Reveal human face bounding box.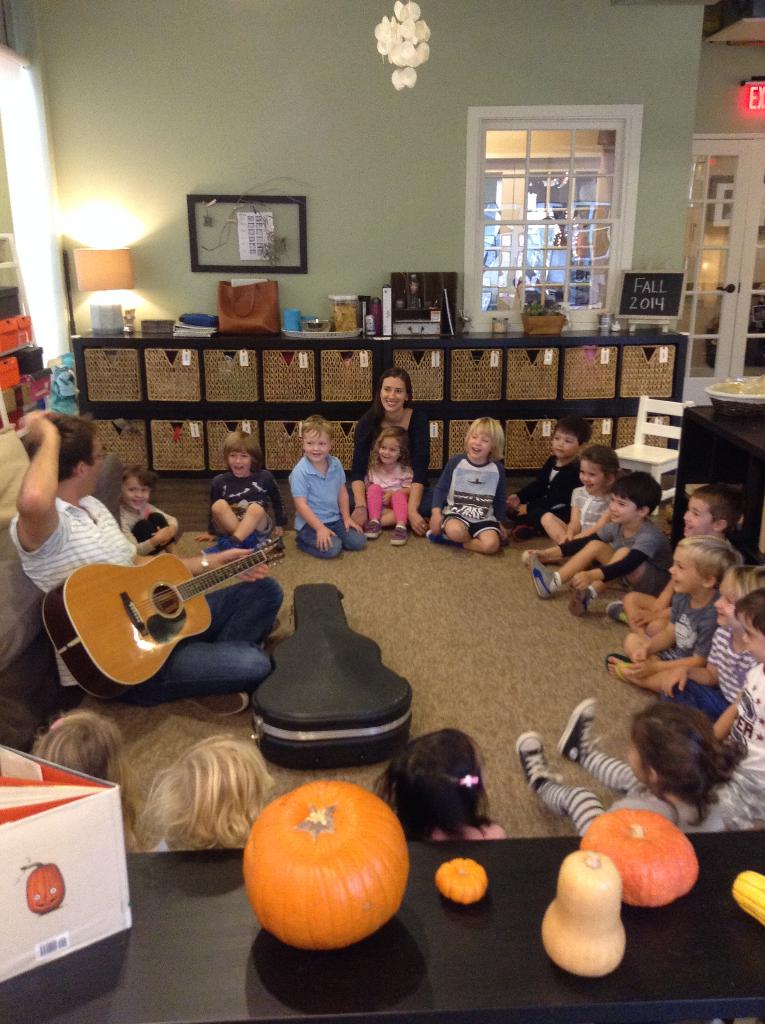
Revealed: 378,434,398,462.
